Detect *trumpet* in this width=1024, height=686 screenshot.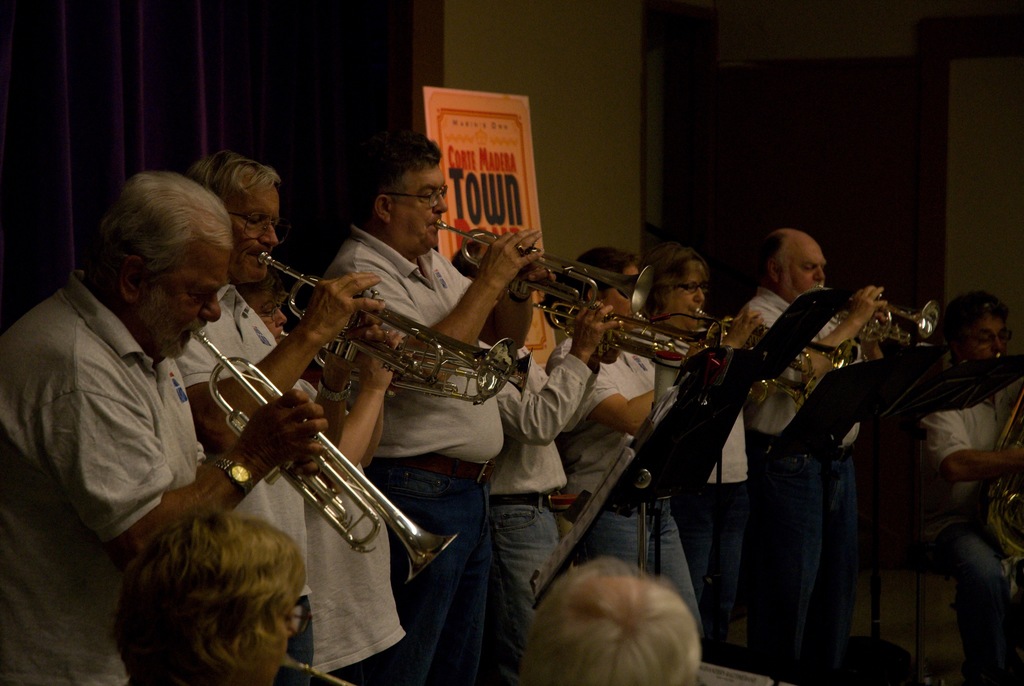
Detection: rect(192, 321, 472, 581).
